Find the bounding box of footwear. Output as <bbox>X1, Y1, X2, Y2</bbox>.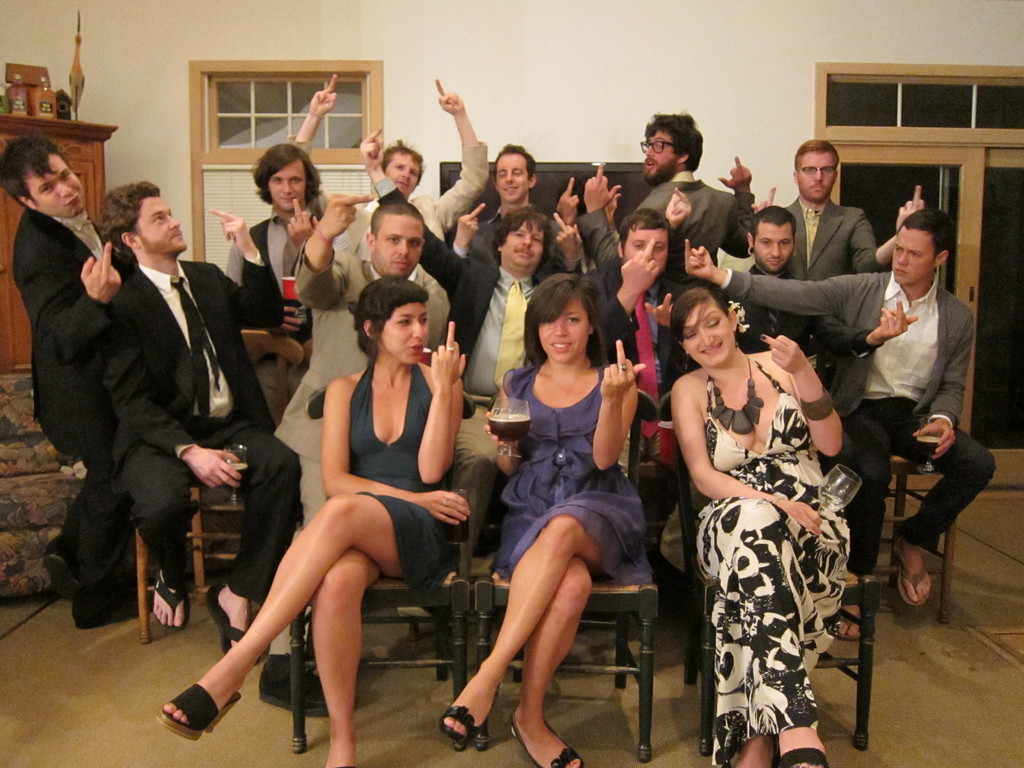
<bbox>435, 704, 487, 746</bbox>.
